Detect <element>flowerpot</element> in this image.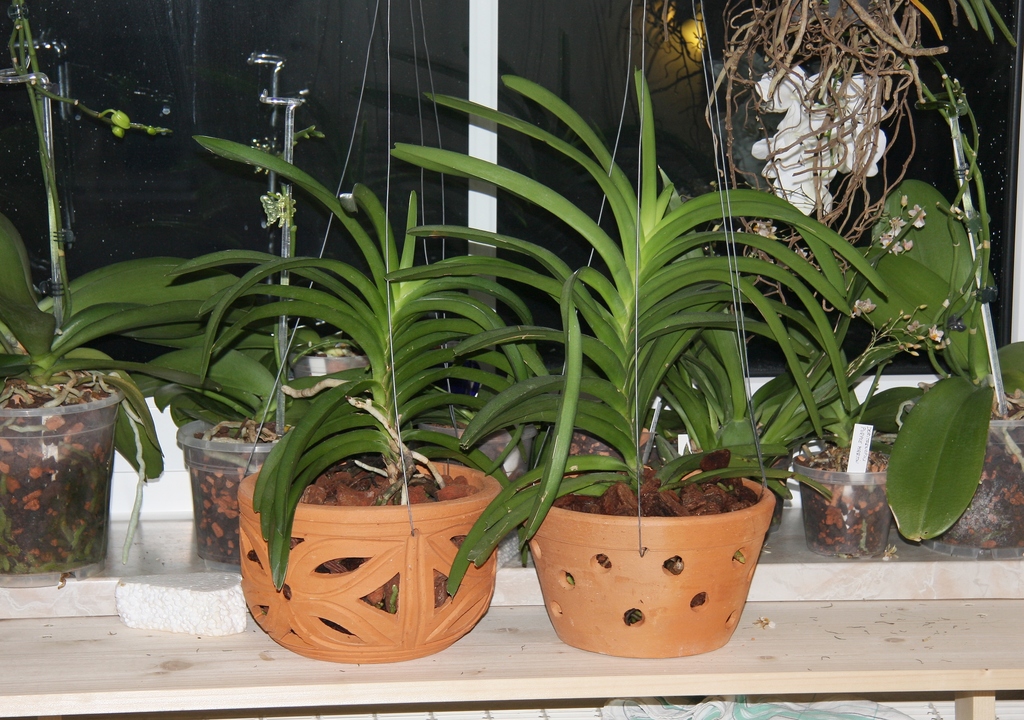
Detection: (0,393,123,585).
